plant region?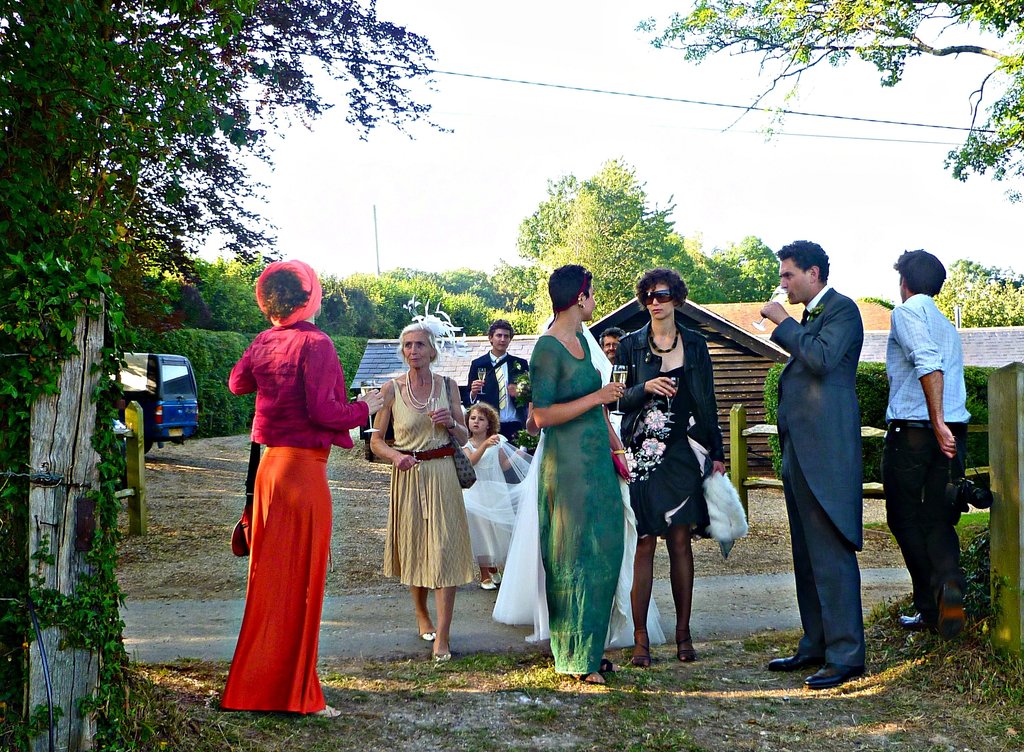
bbox=[692, 668, 710, 682]
